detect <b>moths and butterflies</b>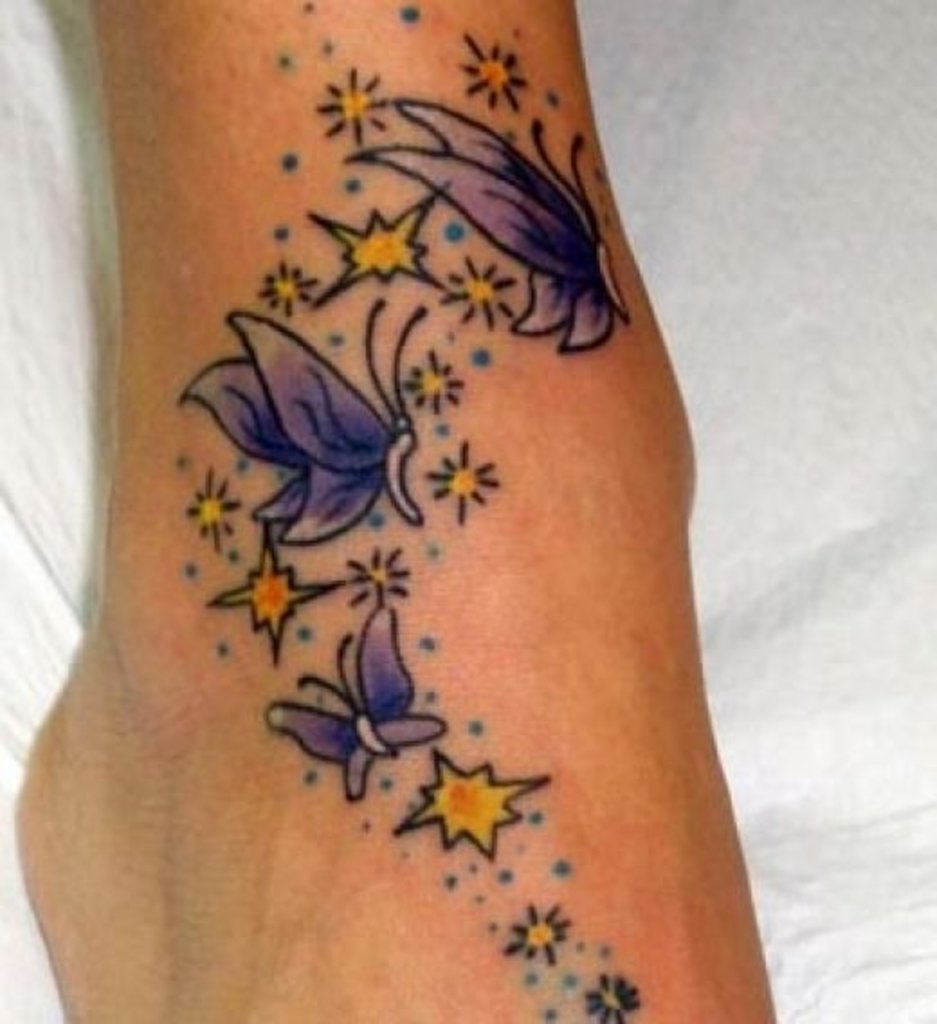
178/299/436/548
